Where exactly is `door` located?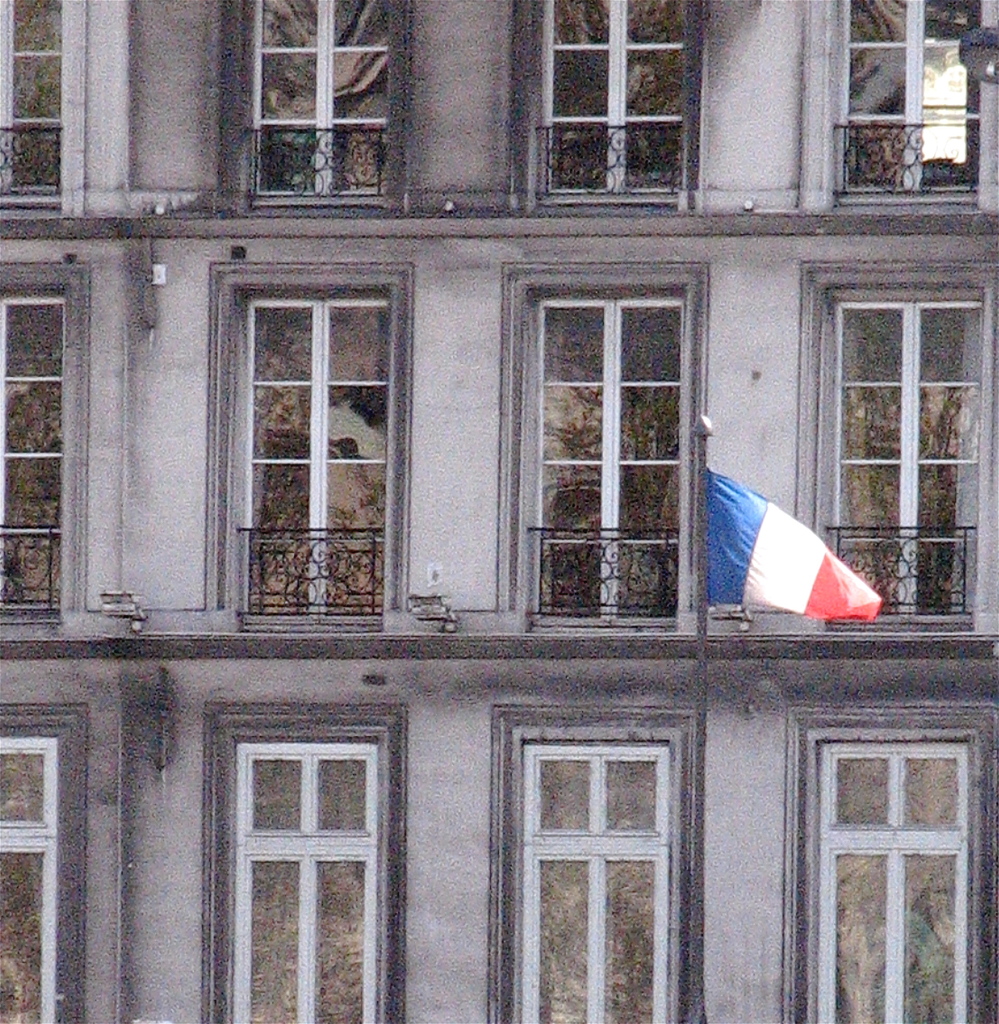
Its bounding box is BBox(518, 739, 670, 1022).
